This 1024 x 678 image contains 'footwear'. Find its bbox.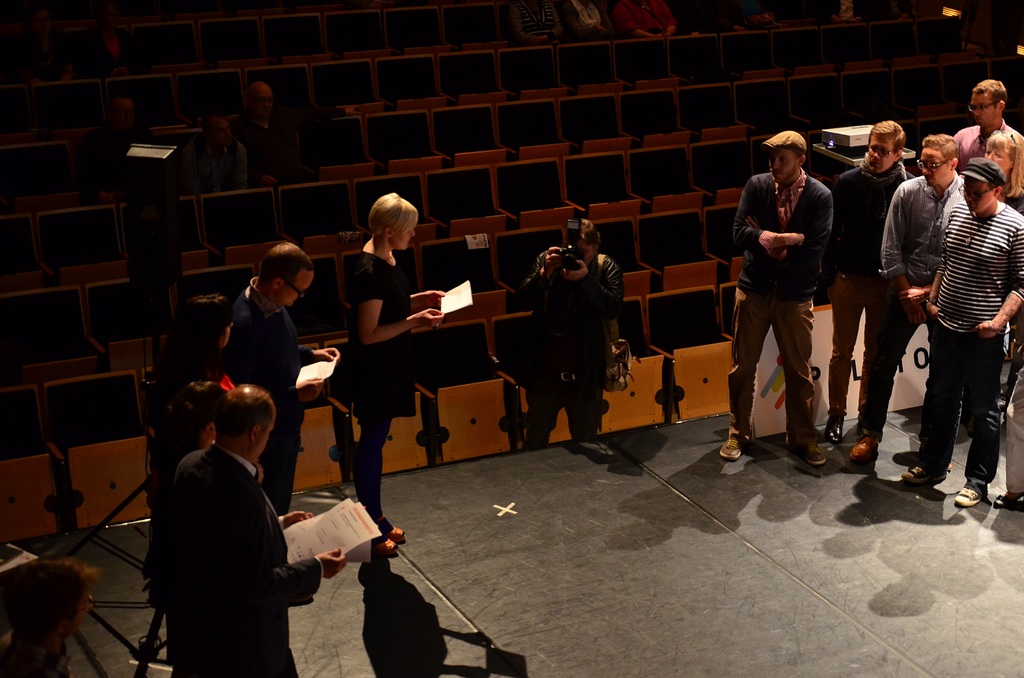
<bbox>718, 408, 758, 458</bbox>.
